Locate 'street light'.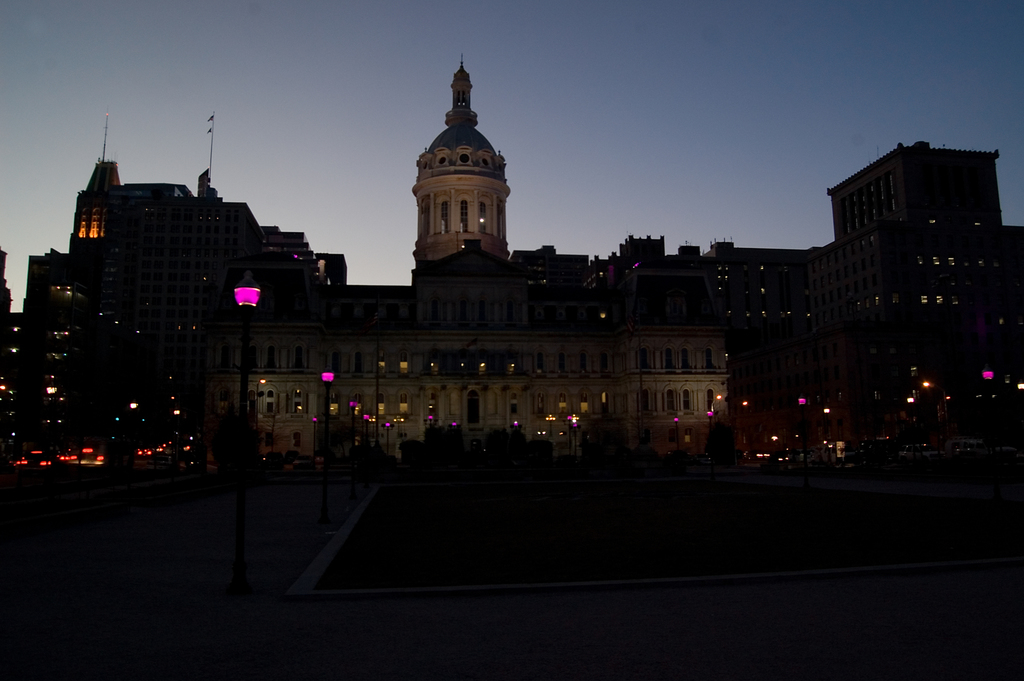
Bounding box: select_region(351, 398, 357, 450).
